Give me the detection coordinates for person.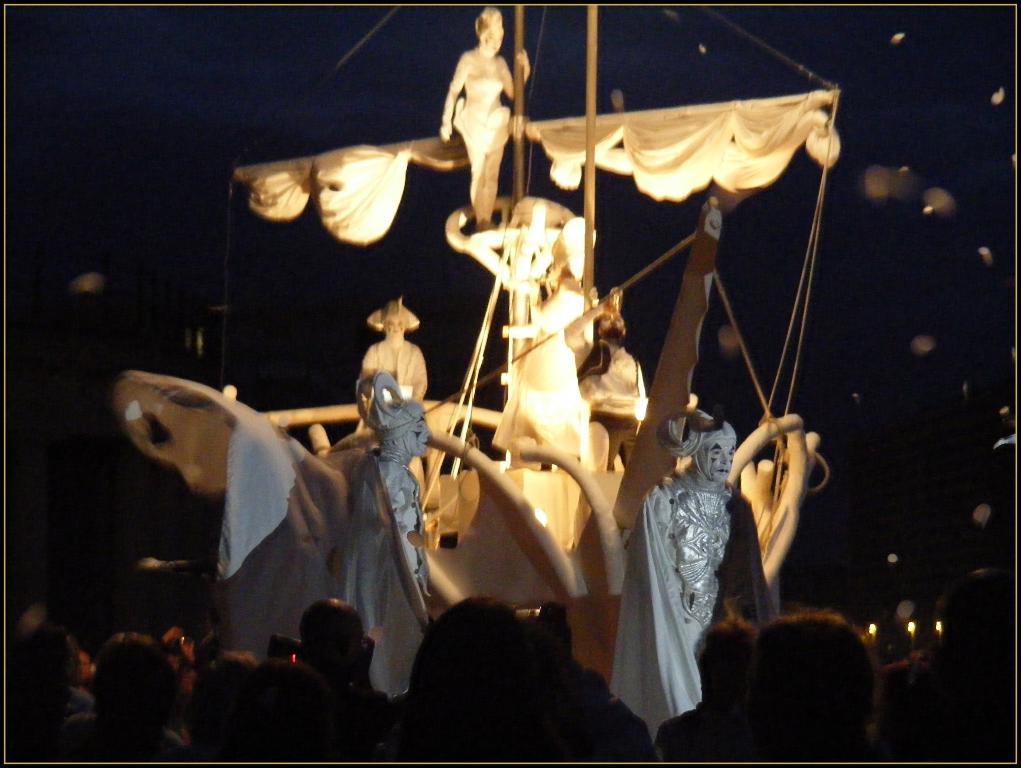
[563,303,650,473].
